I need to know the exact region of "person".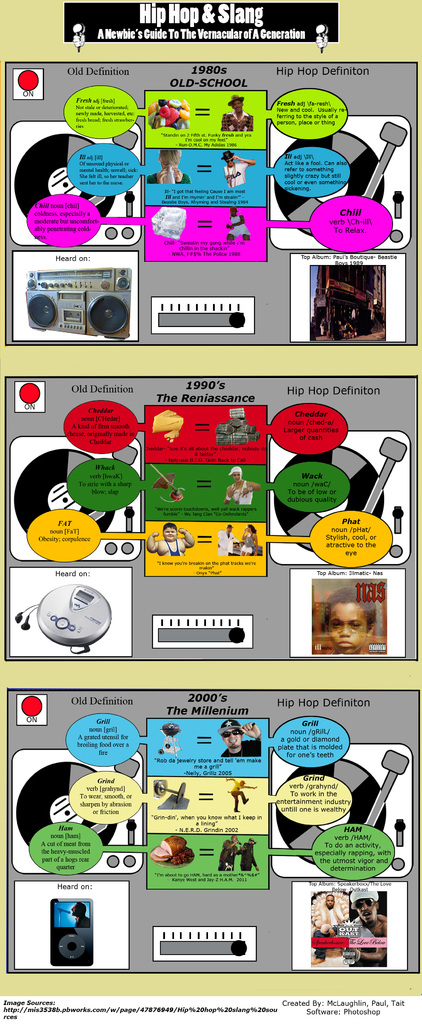
Region: BBox(215, 148, 254, 192).
